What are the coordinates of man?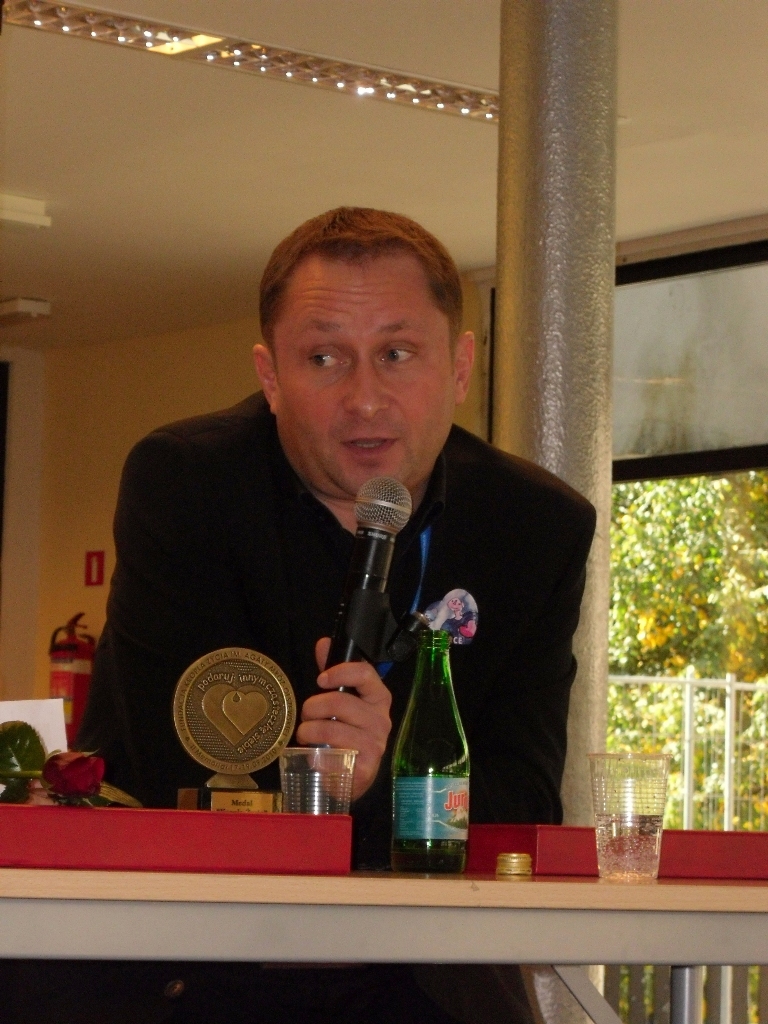
[51,201,680,880].
